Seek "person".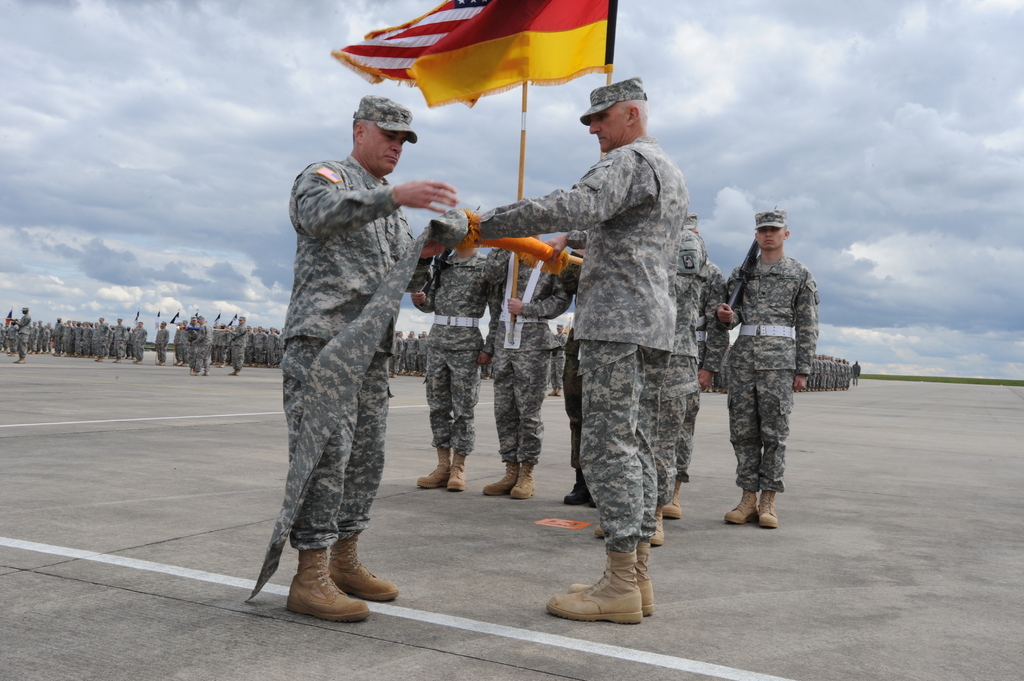
rect(283, 93, 460, 623).
